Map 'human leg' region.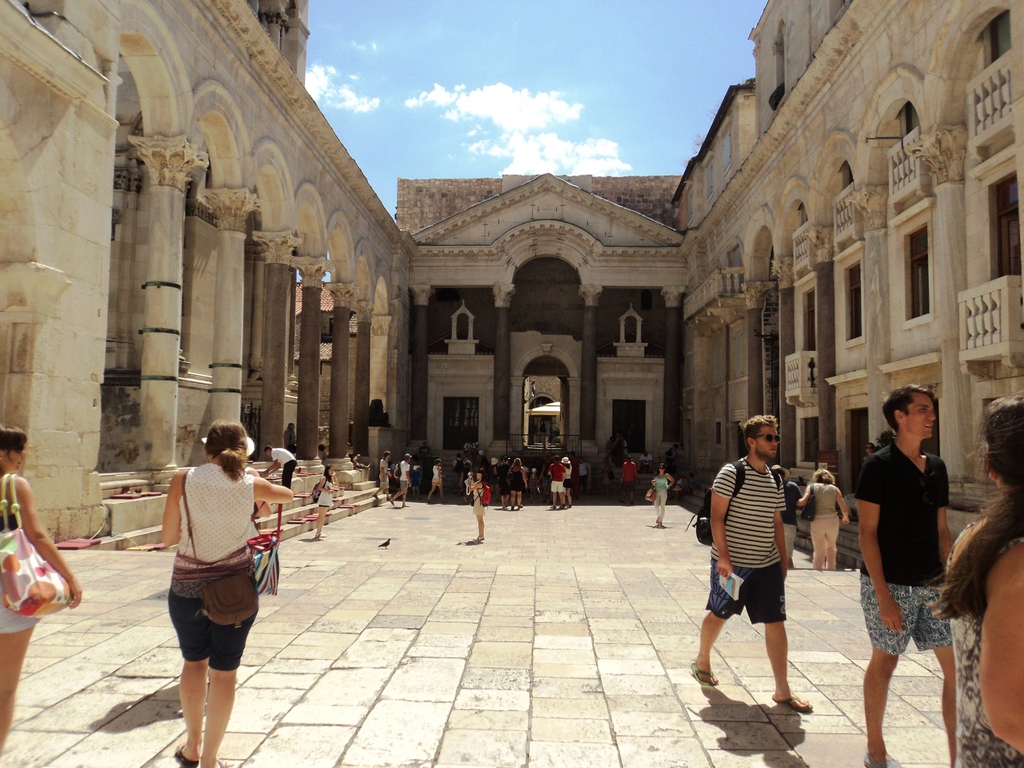
Mapped to (x1=0, y1=615, x2=41, y2=759).
